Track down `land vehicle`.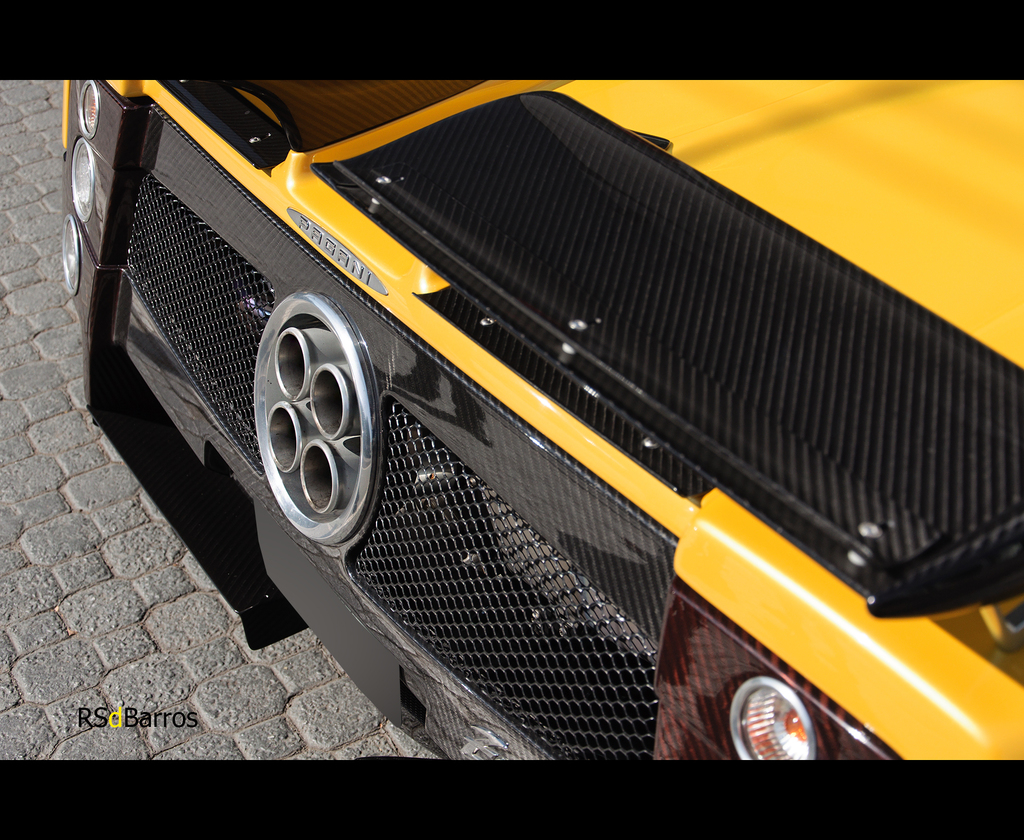
Tracked to pyautogui.locateOnScreen(77, 14, 1023, 789).
